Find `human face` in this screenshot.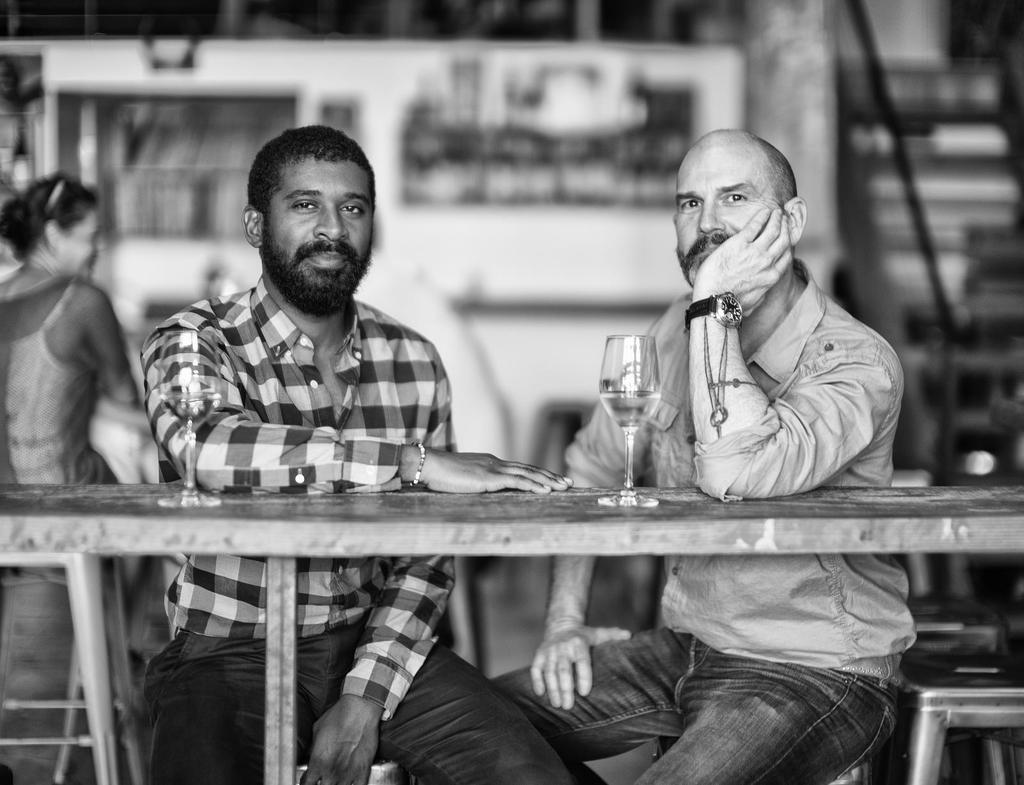
The bounding box for `human face` is detection(673, 134, 776, 292).
